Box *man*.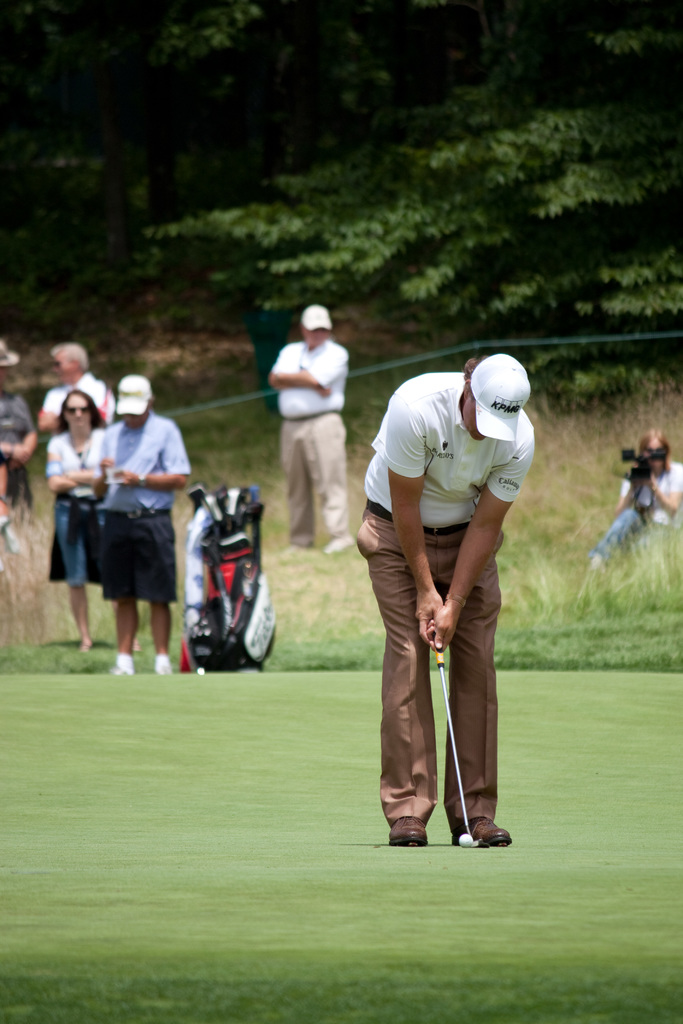
select_region(29, 328, 117, 438).
